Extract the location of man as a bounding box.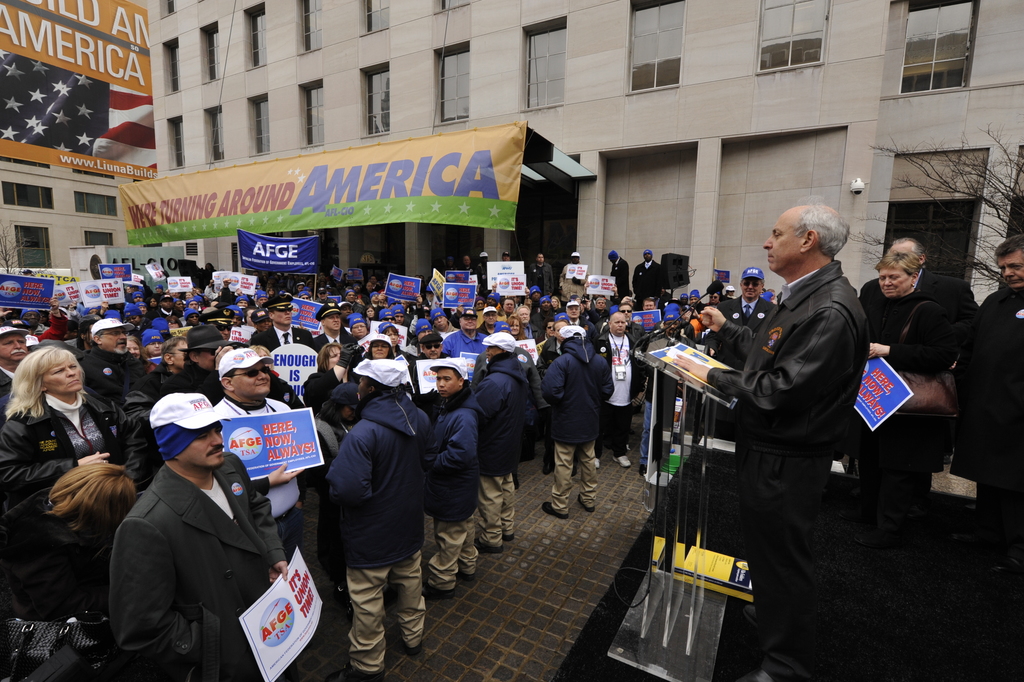
541/323/554/339.
